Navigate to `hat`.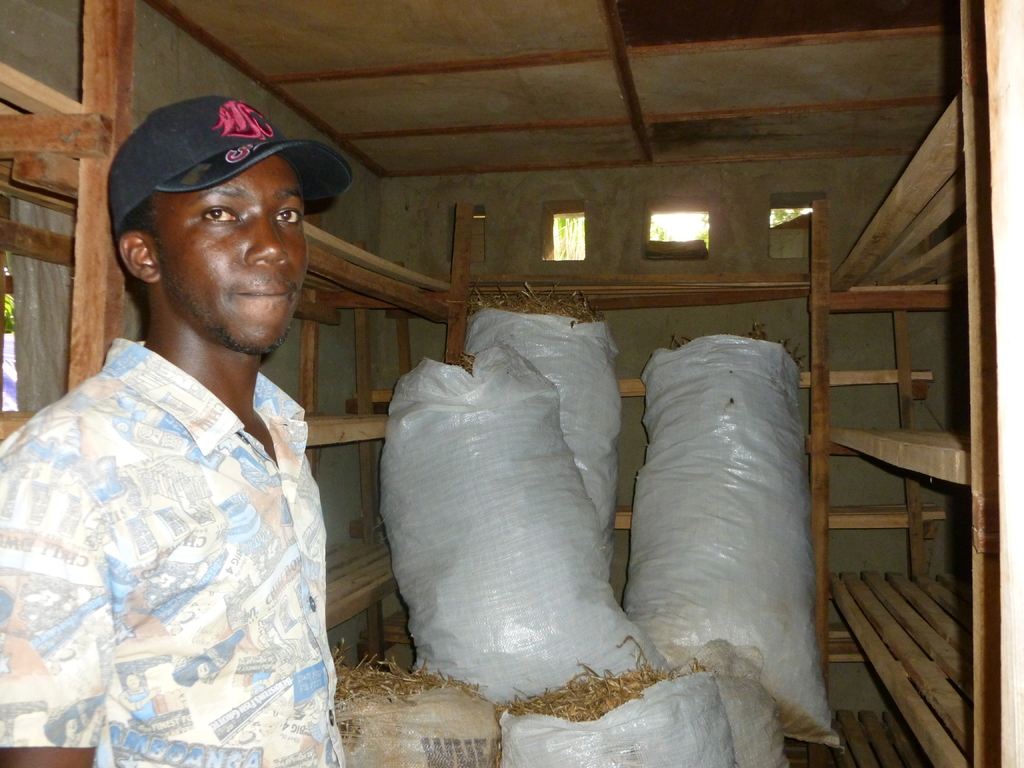
Navigation target: left=99, top=90, right=355, bottom=235.
